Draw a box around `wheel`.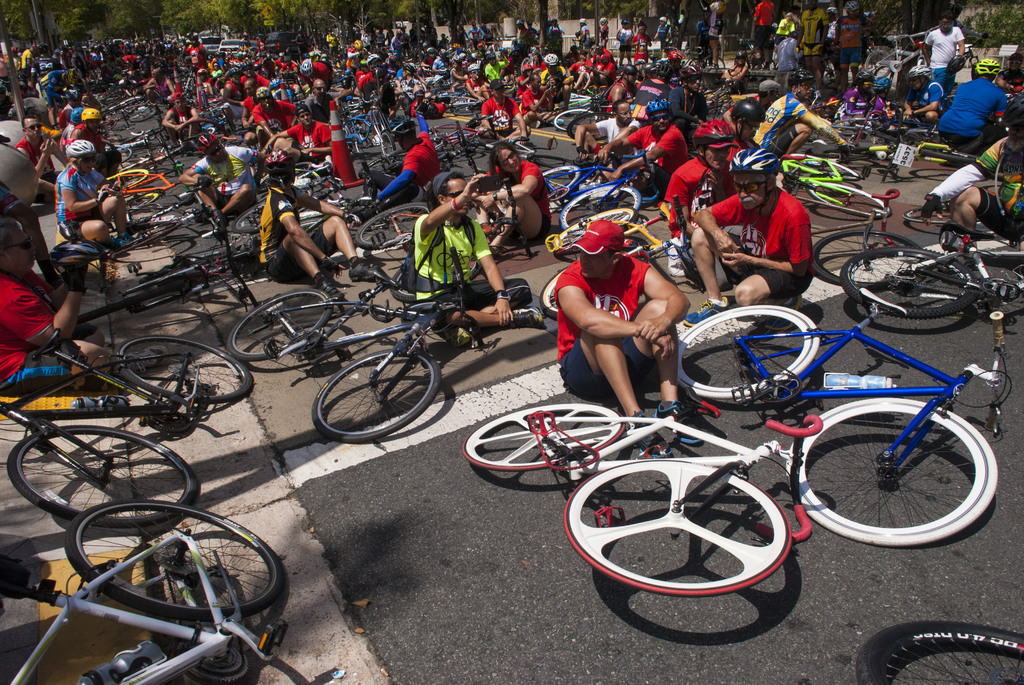
bbox(849, 622, 1023, 684).
